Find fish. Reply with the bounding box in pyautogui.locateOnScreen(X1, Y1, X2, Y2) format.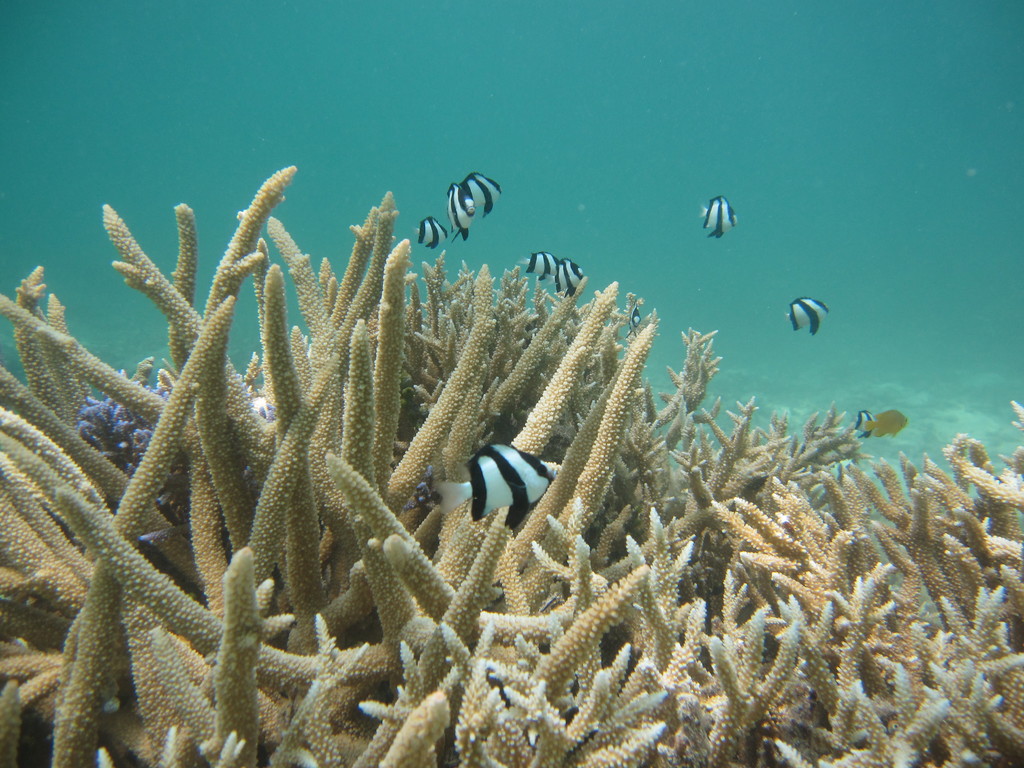
pyautogui.locateOnScreen(784, 289, 837, 339).
